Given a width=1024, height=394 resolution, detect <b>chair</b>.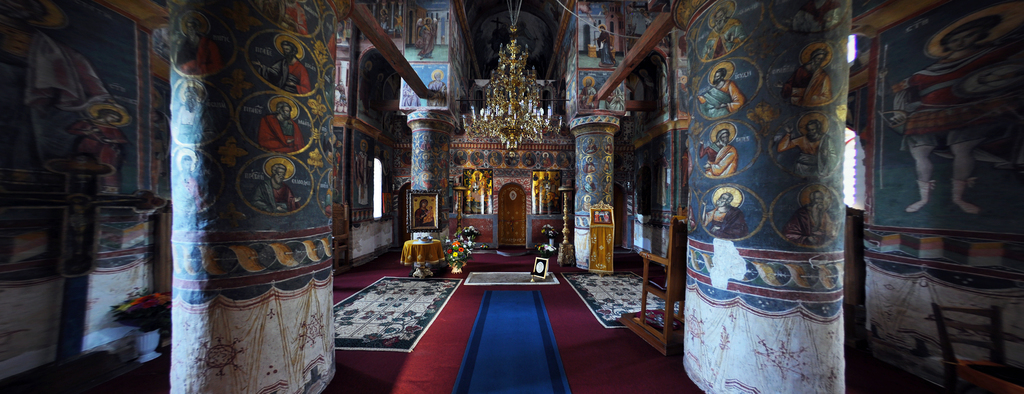
bbox=(934, 307, 1003, 393).
